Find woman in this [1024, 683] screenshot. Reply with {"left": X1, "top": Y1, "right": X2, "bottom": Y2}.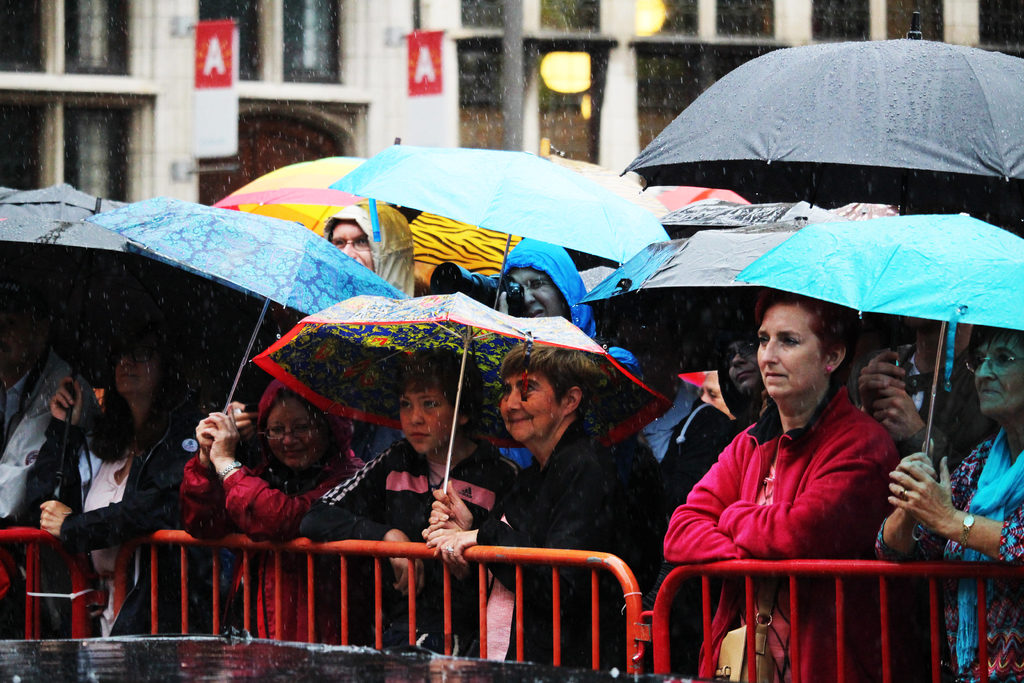
{"left": 19, "top": 329, "right": 205, "bottom": 638}.
